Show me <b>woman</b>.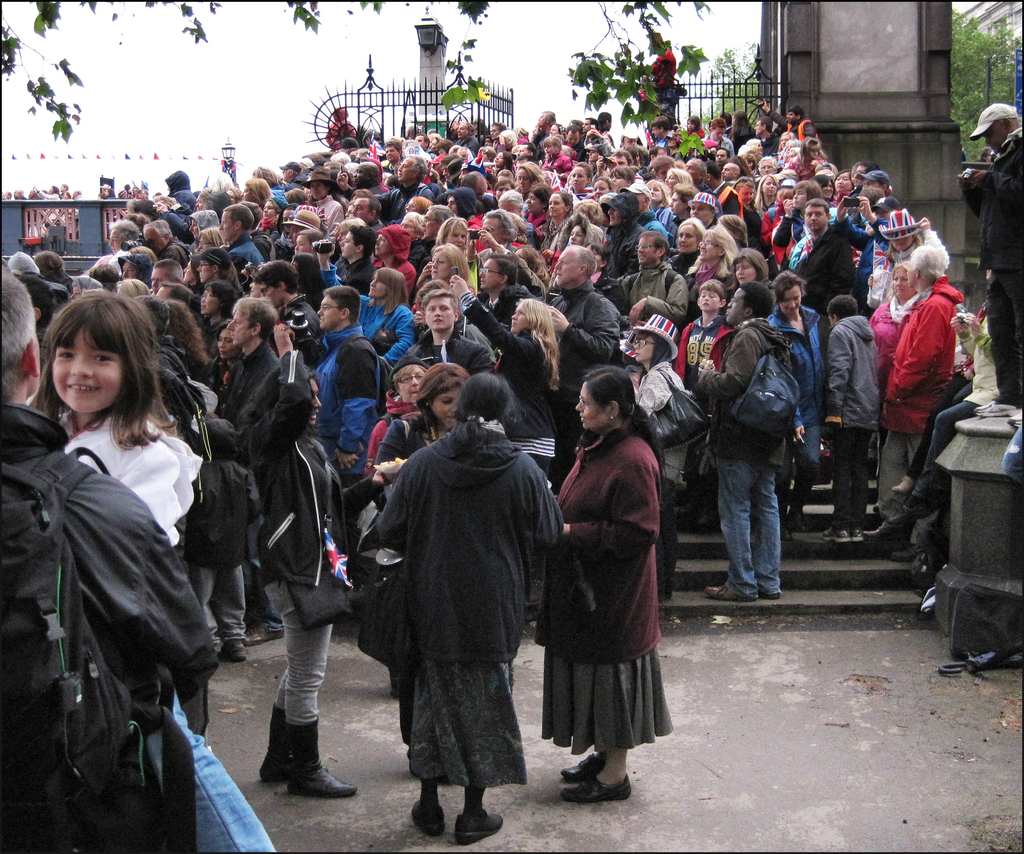
<b>woman</b> is here: <bbox>409, 209, 486, 287</bbox>.
